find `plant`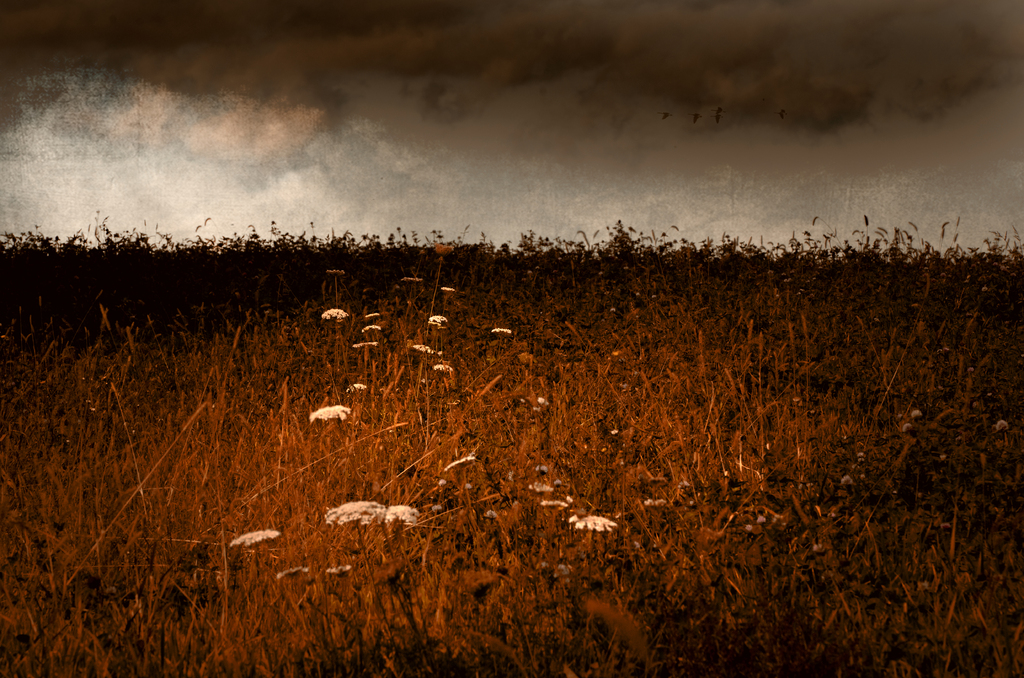
left=0, top=205, right=1023, bottom=677
